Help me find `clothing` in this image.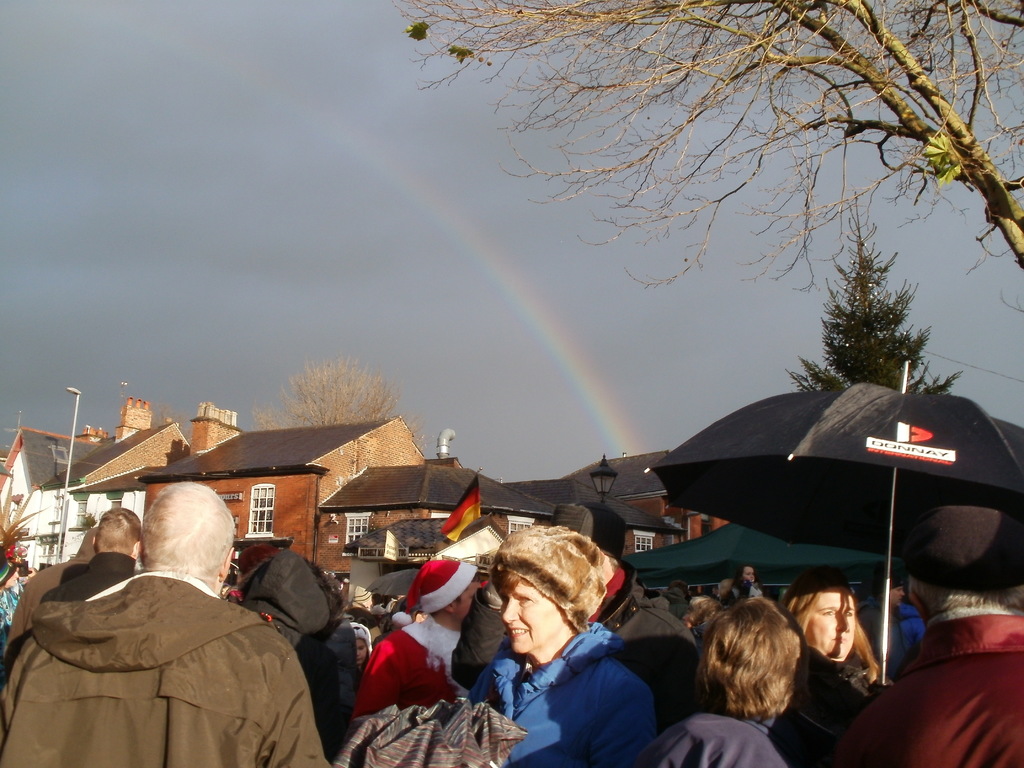
Found it: 13,550,88,644.
